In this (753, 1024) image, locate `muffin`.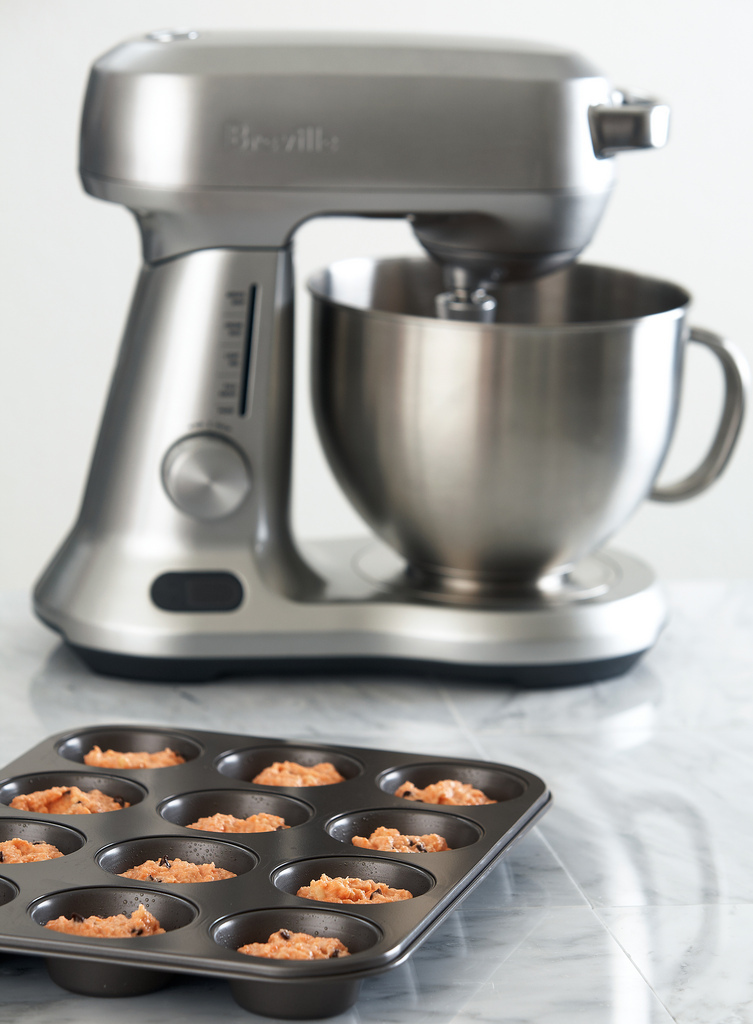
Bounding box: (117, 848, 232, 887).
